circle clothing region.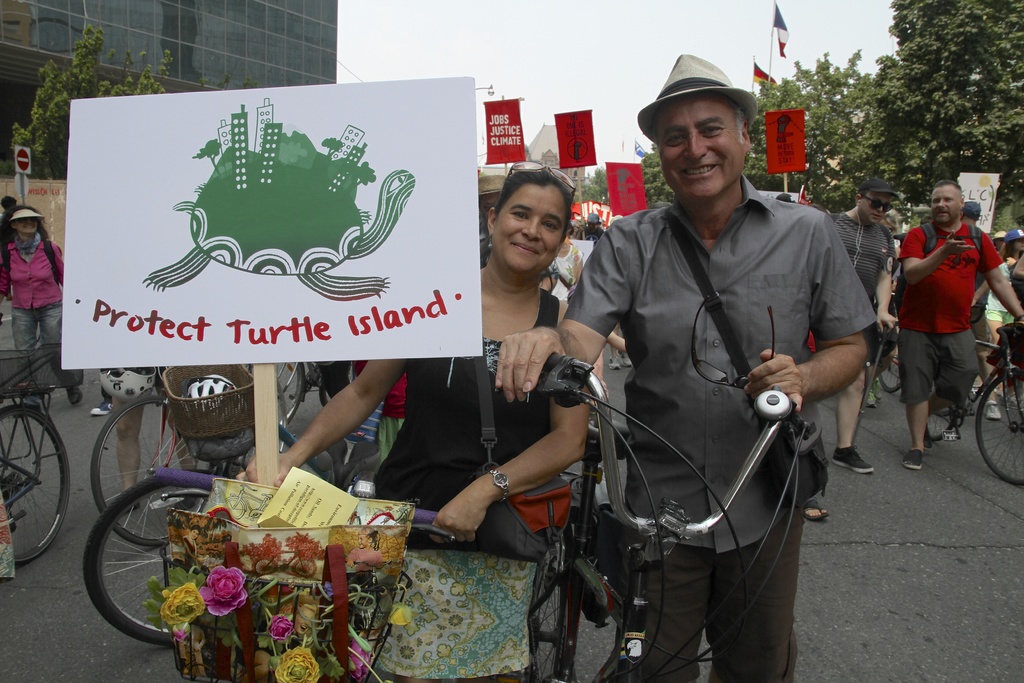
Region: select_region(581, 226, 604, 245).
